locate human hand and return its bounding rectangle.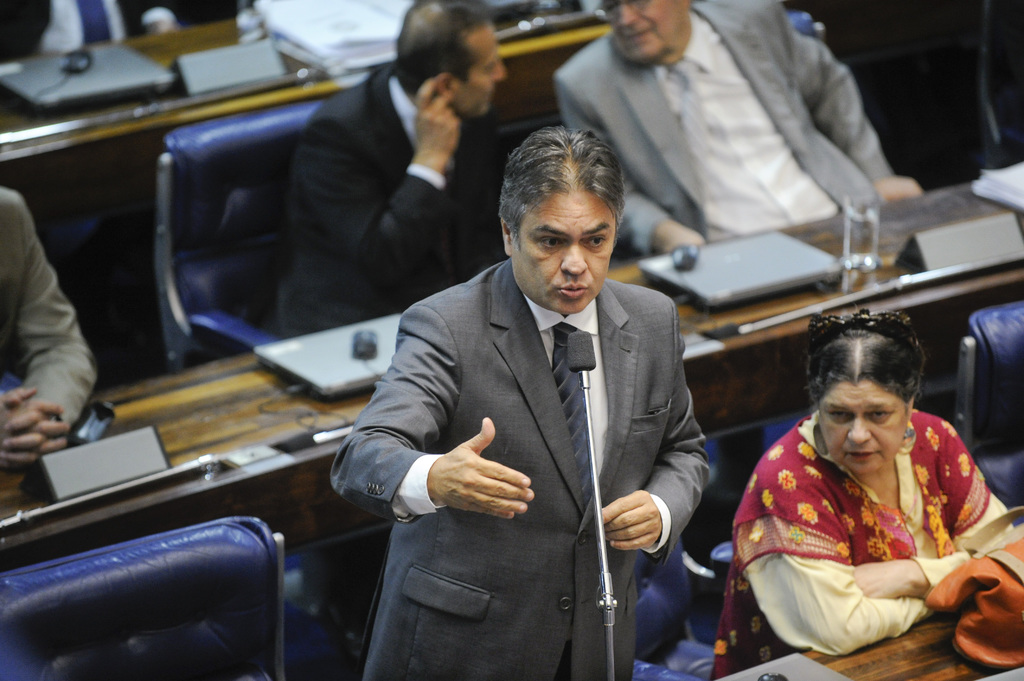
<region>661, 229, 703, 255</region>.
